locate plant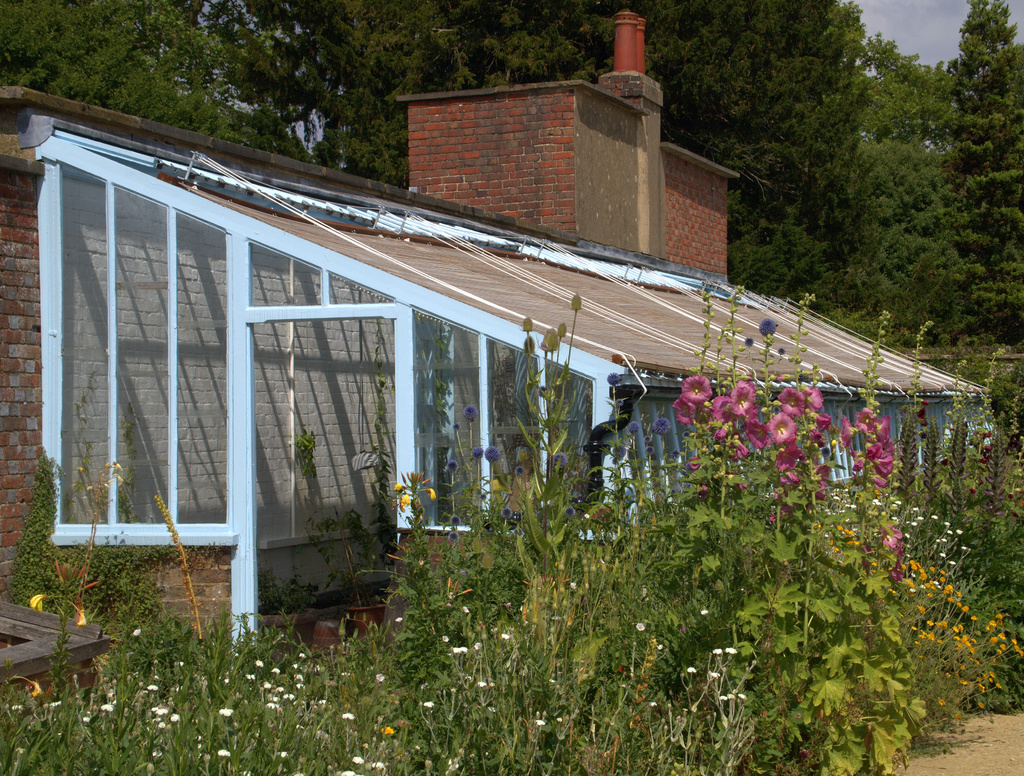
x1=450, y1=318, x2=798, y2=775
